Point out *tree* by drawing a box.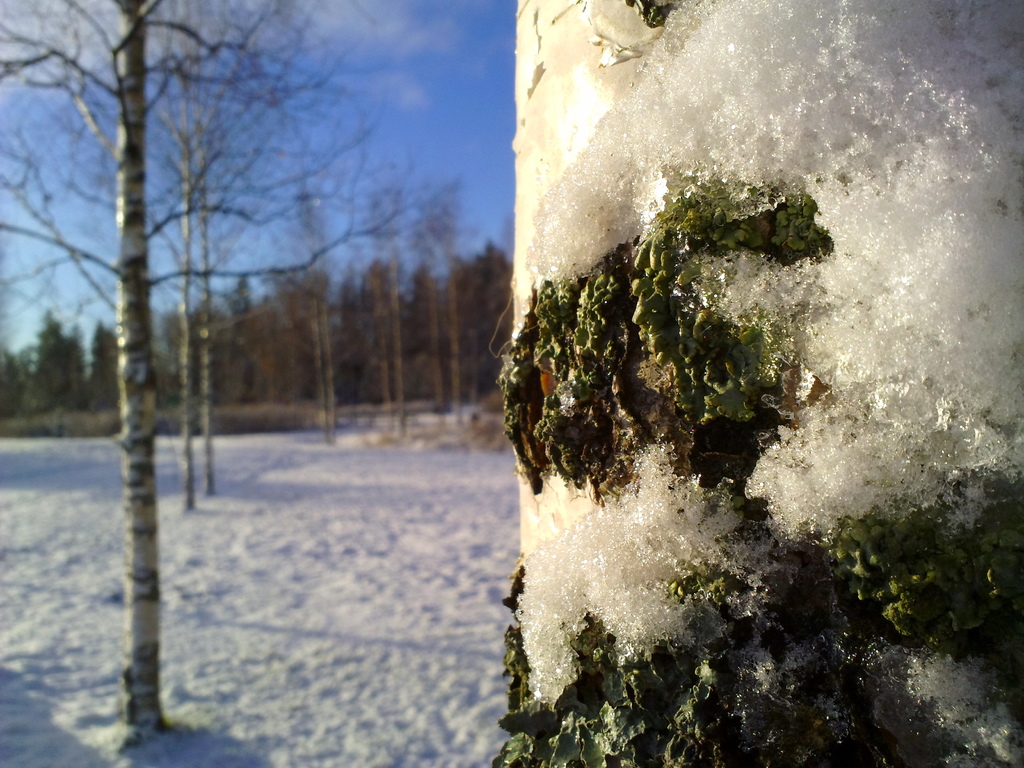
bbox=(35, 47, 331, 608).
